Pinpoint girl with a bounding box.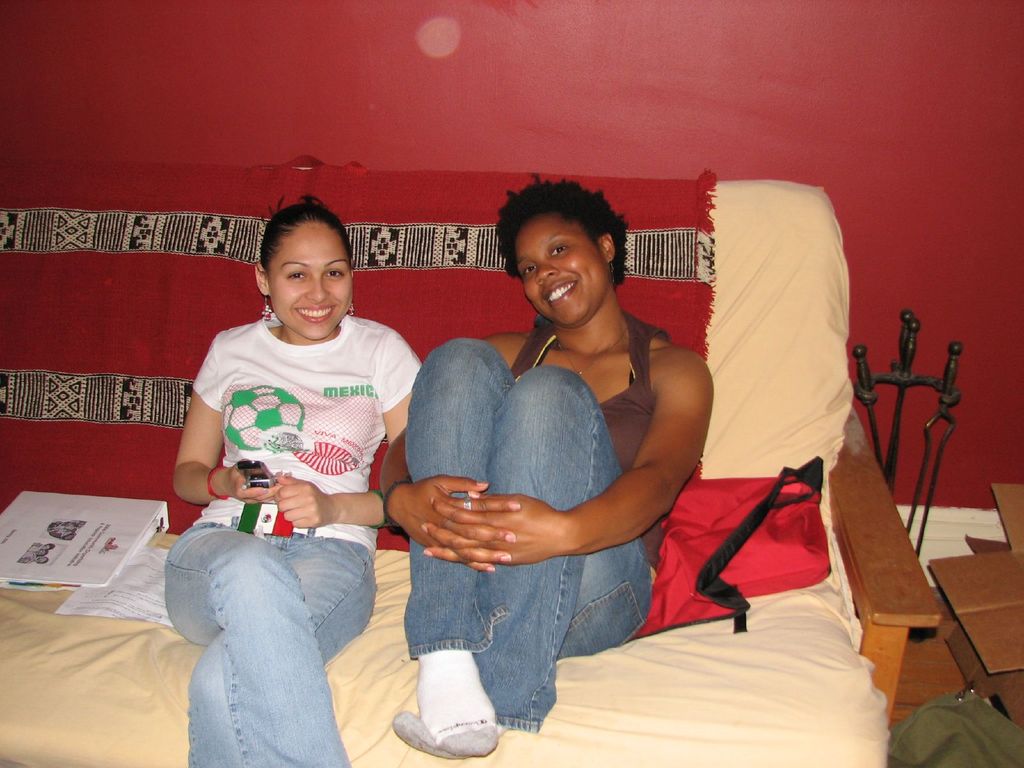
(380,177,712,760).
